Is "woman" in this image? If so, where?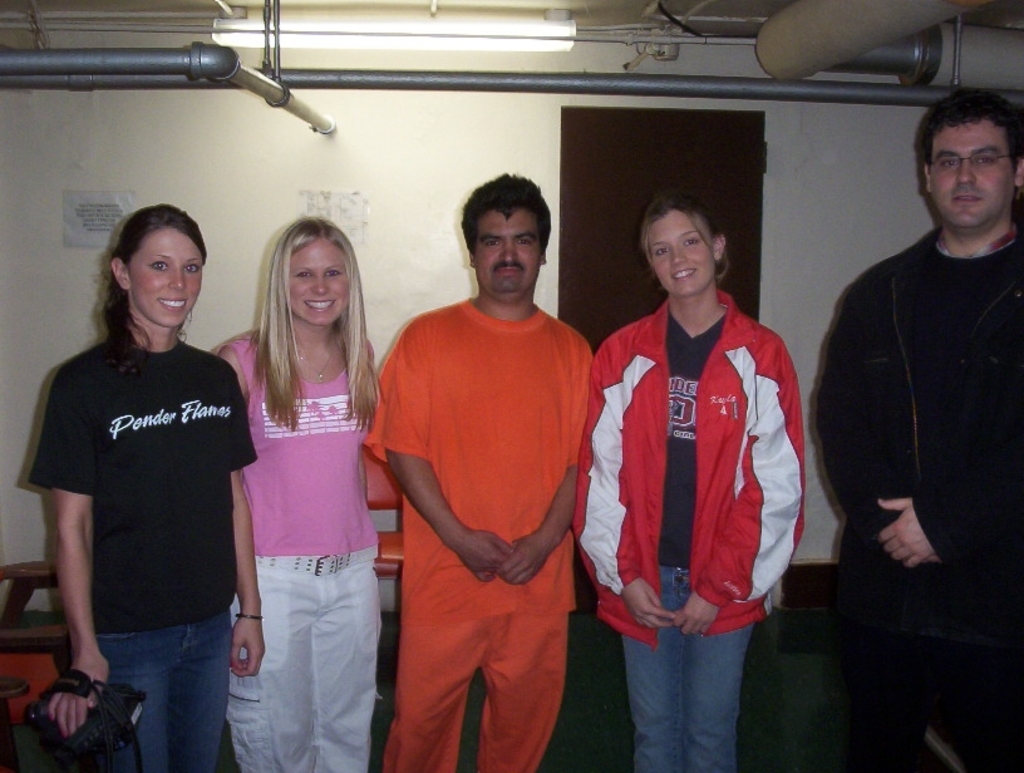
Yes, at detection(570, 184, 804, 772).
